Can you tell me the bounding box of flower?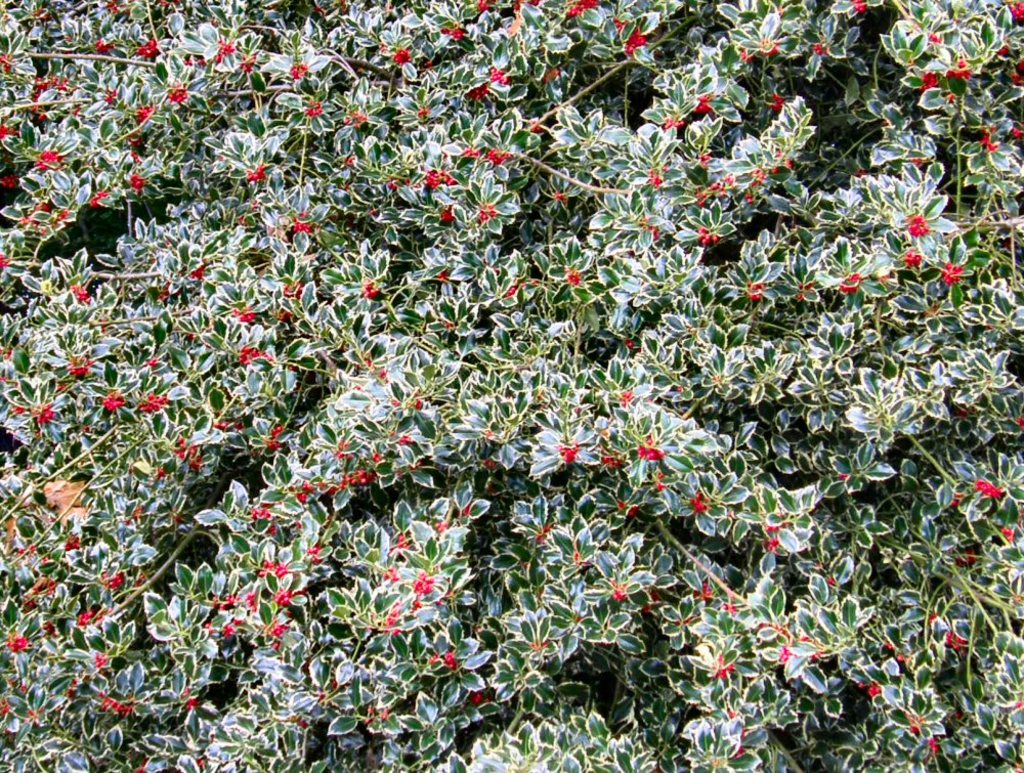
bbox=[908, 213, 933, 238].
